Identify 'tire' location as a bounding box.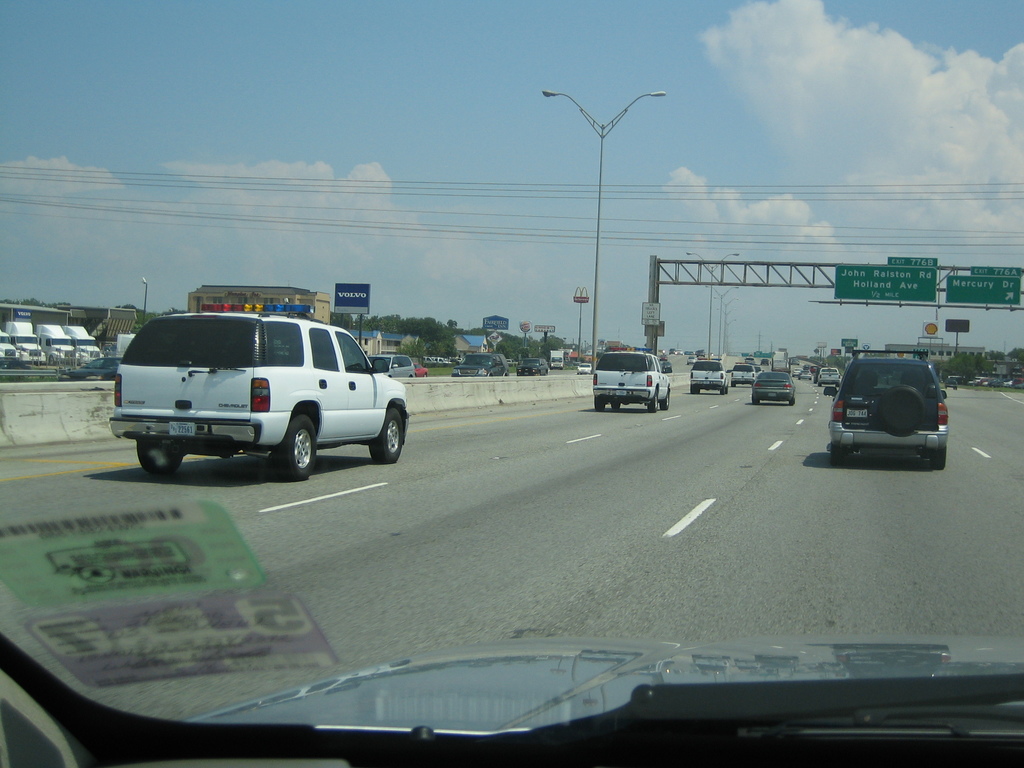
bbox=(611, 401, 620, 410).
